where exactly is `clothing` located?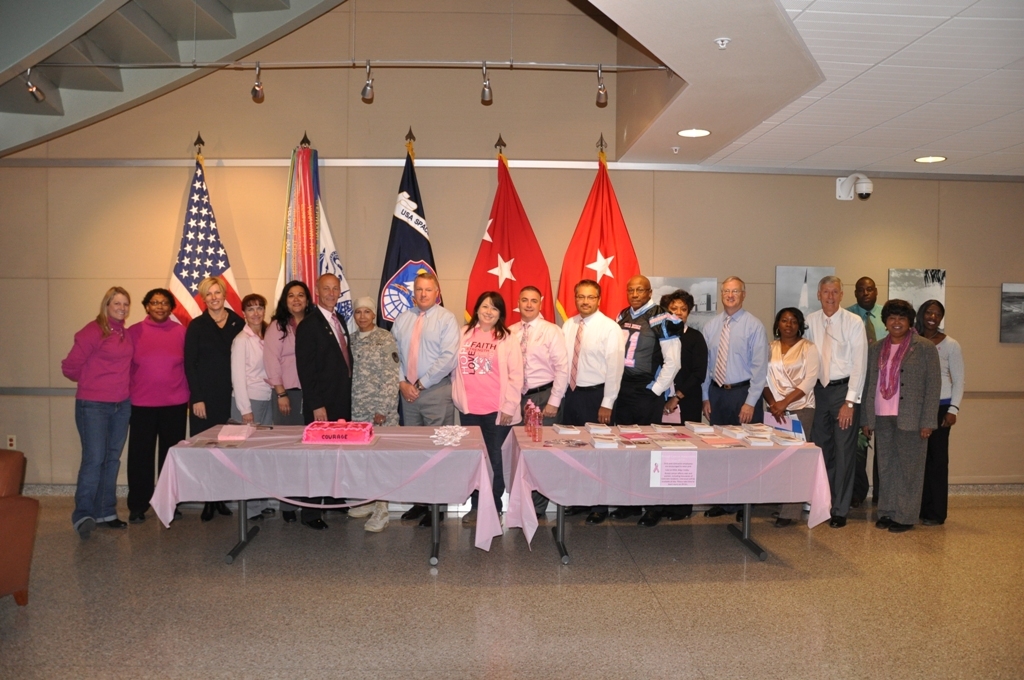
Its bounding box is left=508, top=309, right=575, bottom=422.
